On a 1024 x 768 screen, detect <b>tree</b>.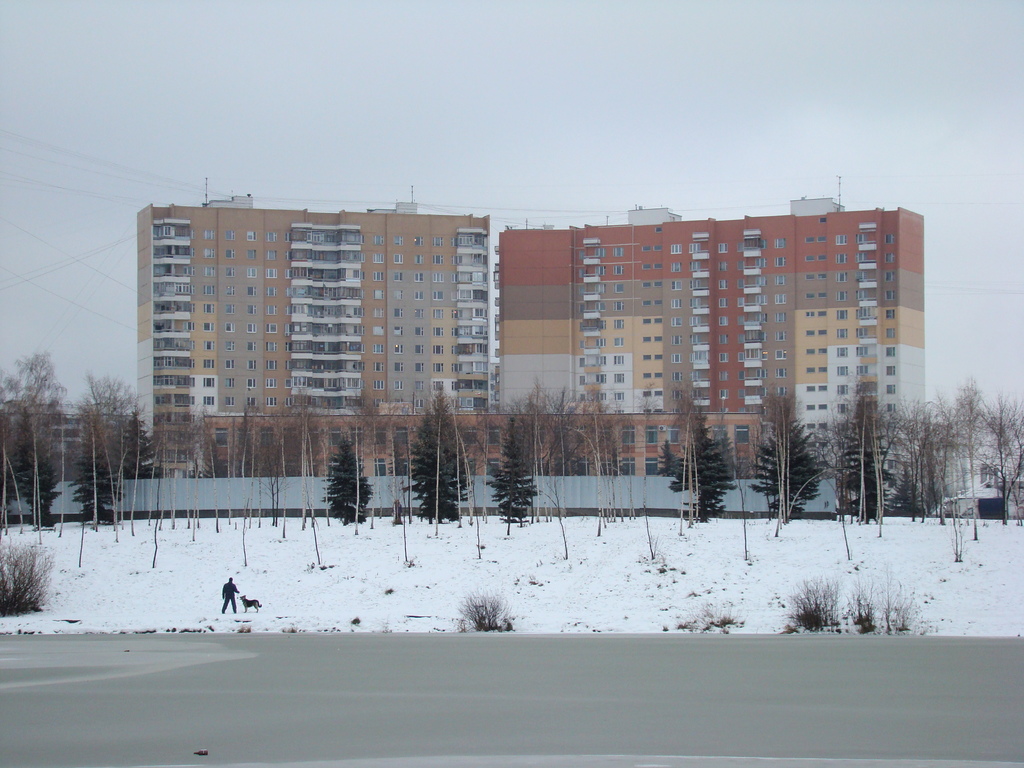
422, 387, 461, 518.
